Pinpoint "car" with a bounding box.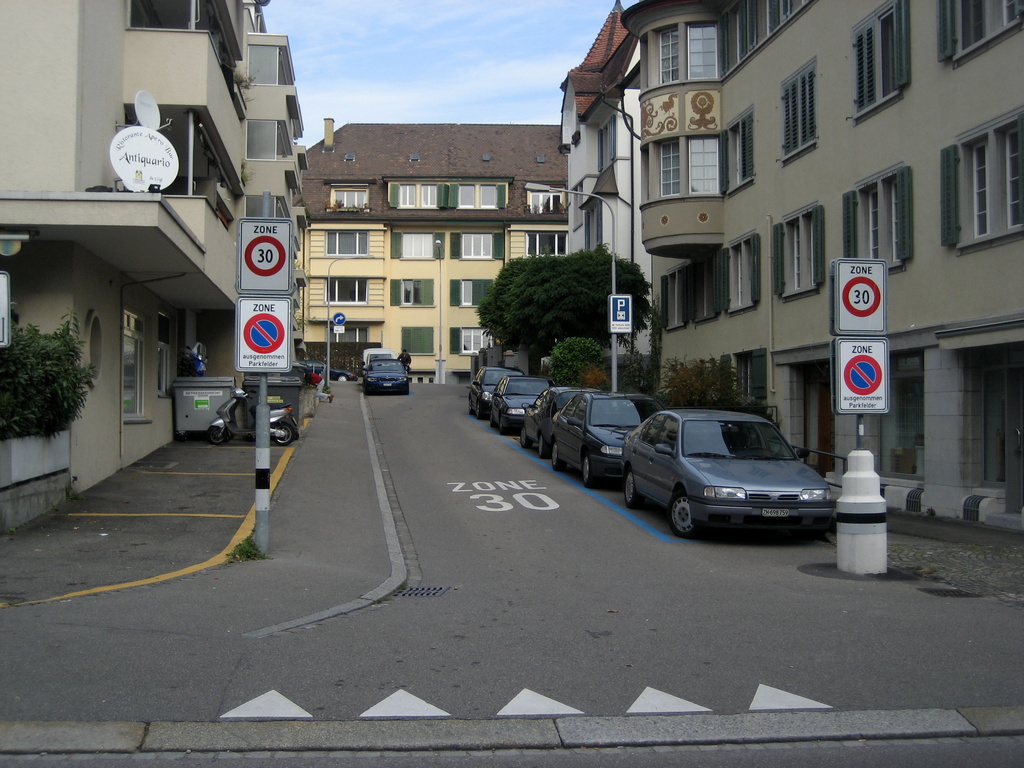
(left=547, top=383, right=669, bottom=489).
